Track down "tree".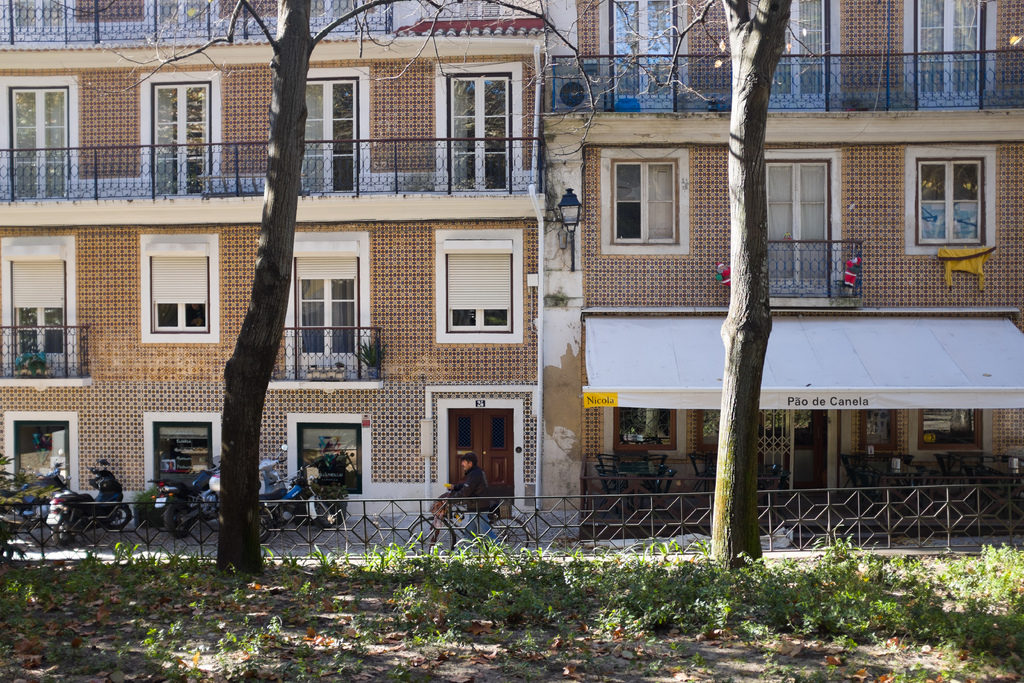
Tracked to (88,0,601,572).
